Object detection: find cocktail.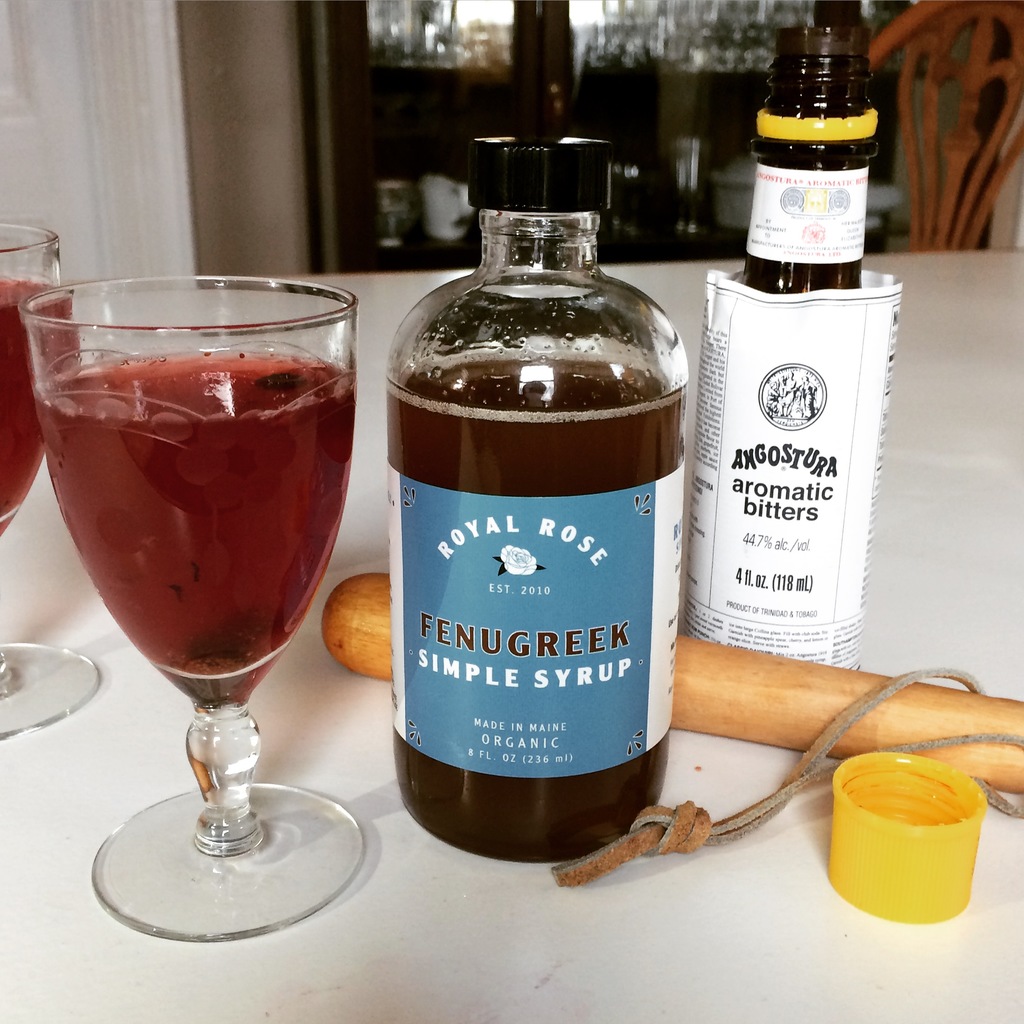
region(25, 273, 369, 948).
